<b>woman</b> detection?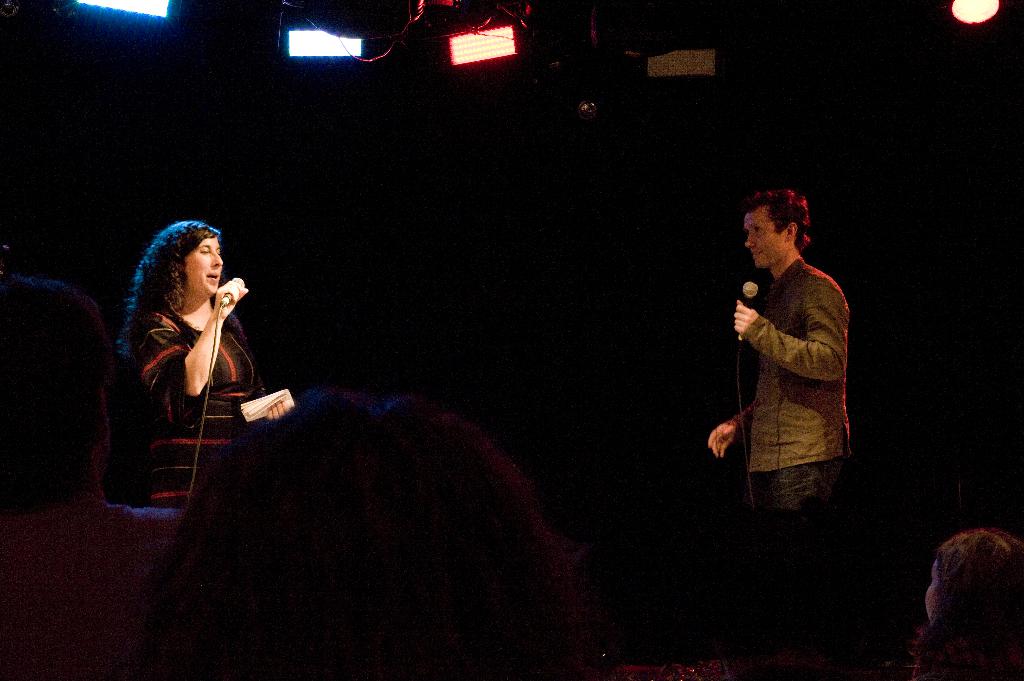
99:212:270:499
